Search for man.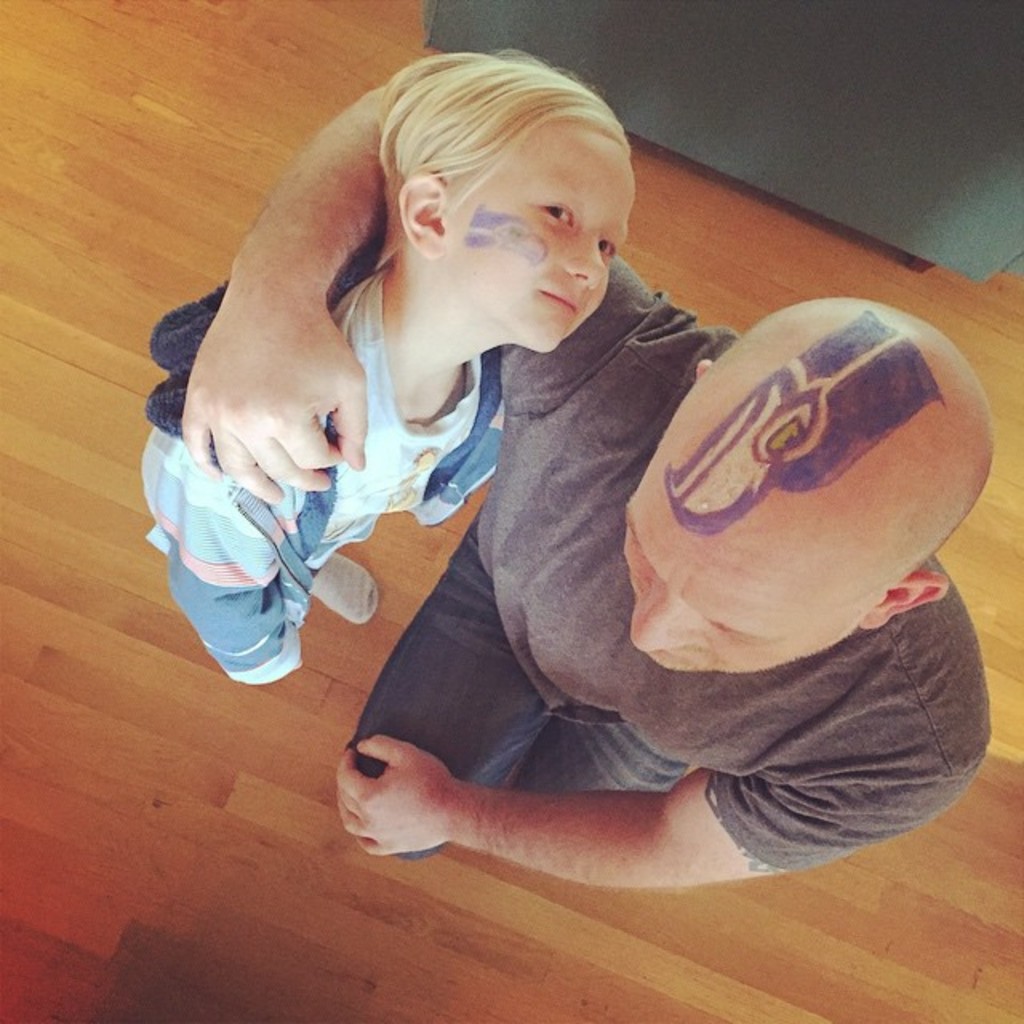
Found at crop(184, 70, 989, 858).
